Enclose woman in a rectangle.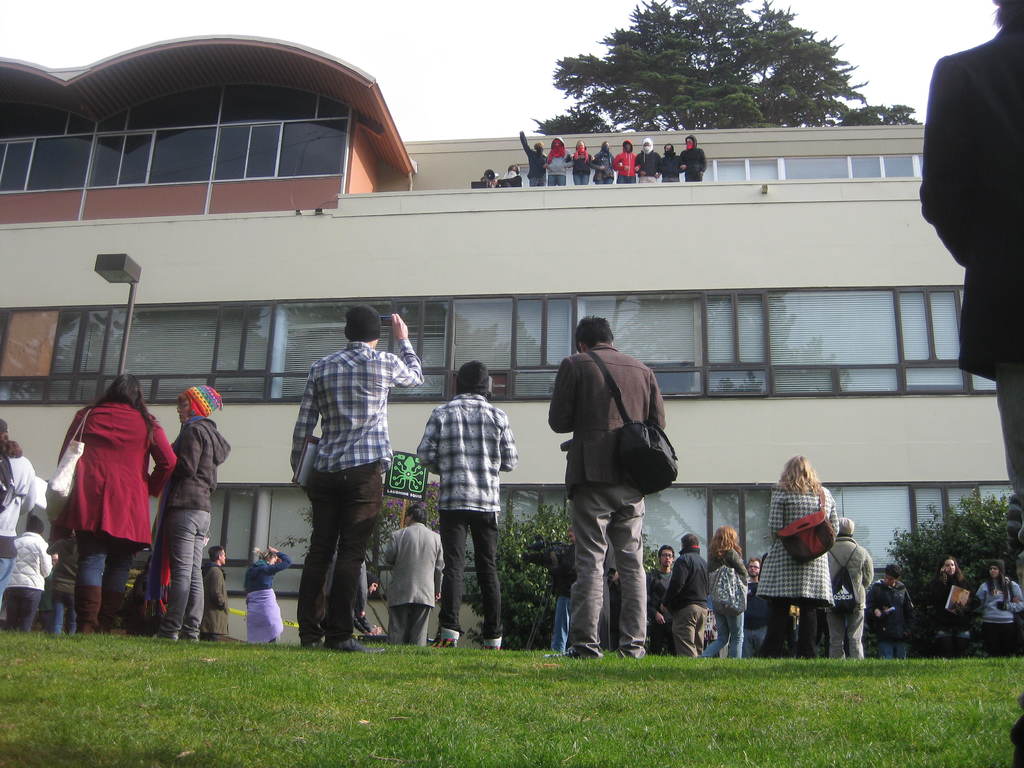
972,558,1023,651.
